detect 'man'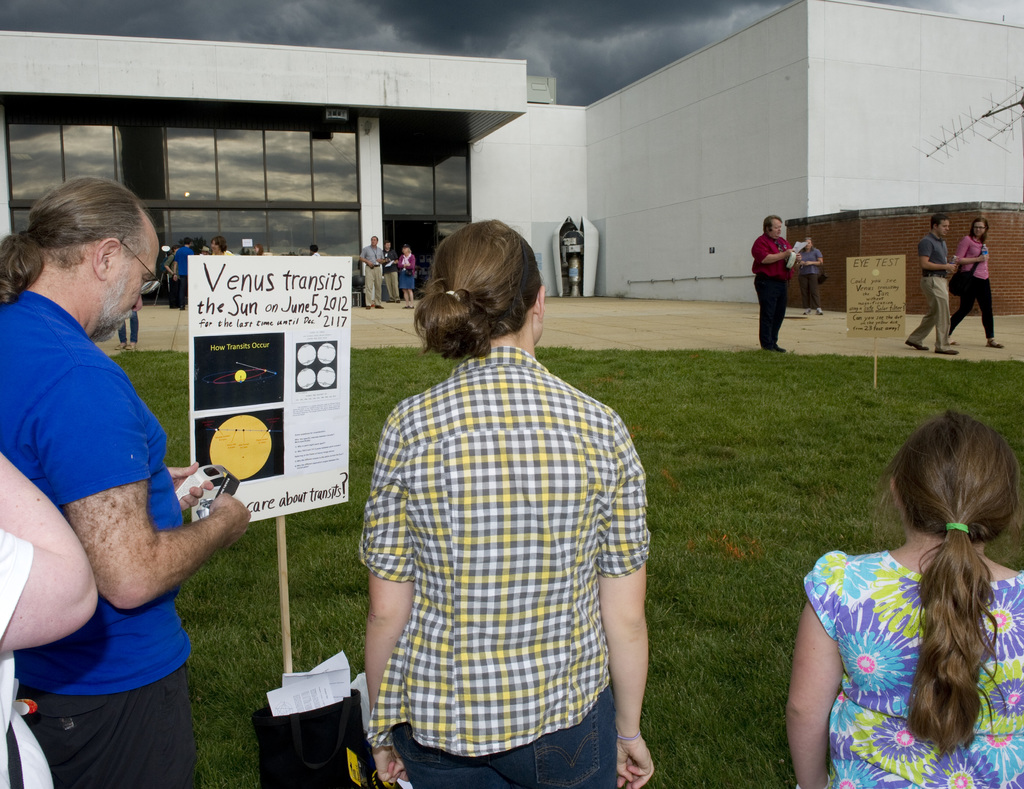
region(748, 215, 803, 350)
